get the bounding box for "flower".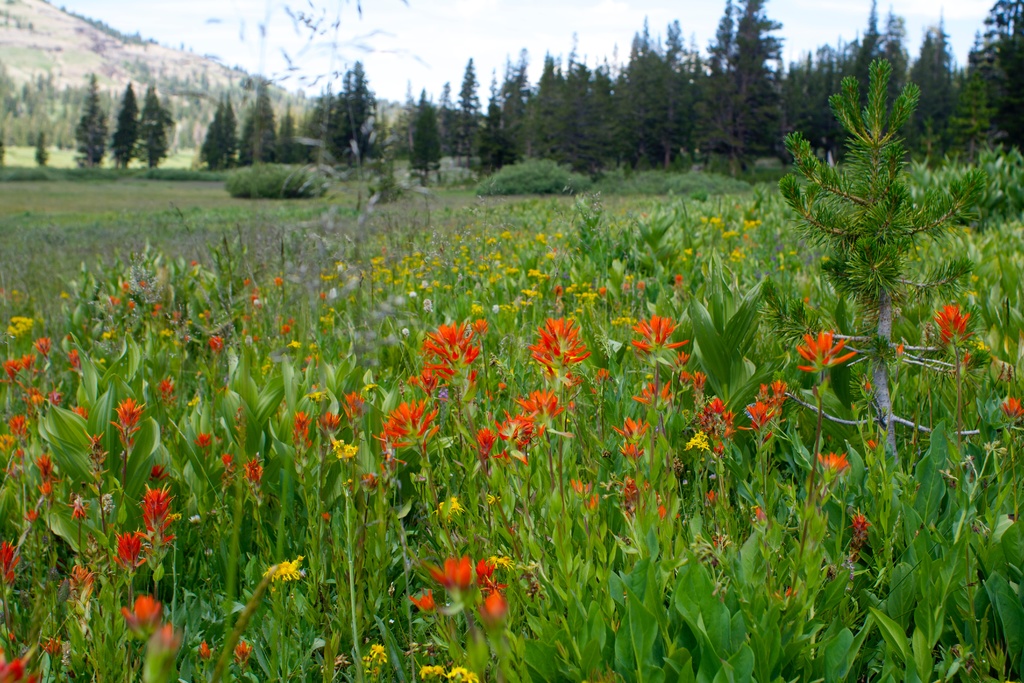
bbox=[148, 459, 172, 481].
